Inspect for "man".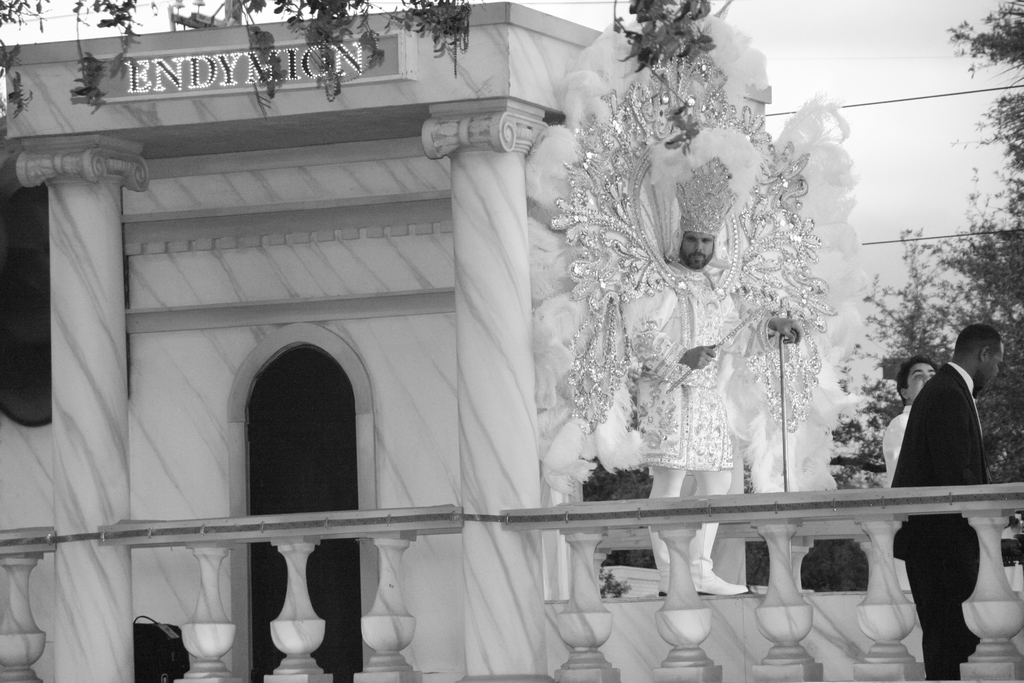
Inspection: (left=526, top=10, right=860, bottom=596).
